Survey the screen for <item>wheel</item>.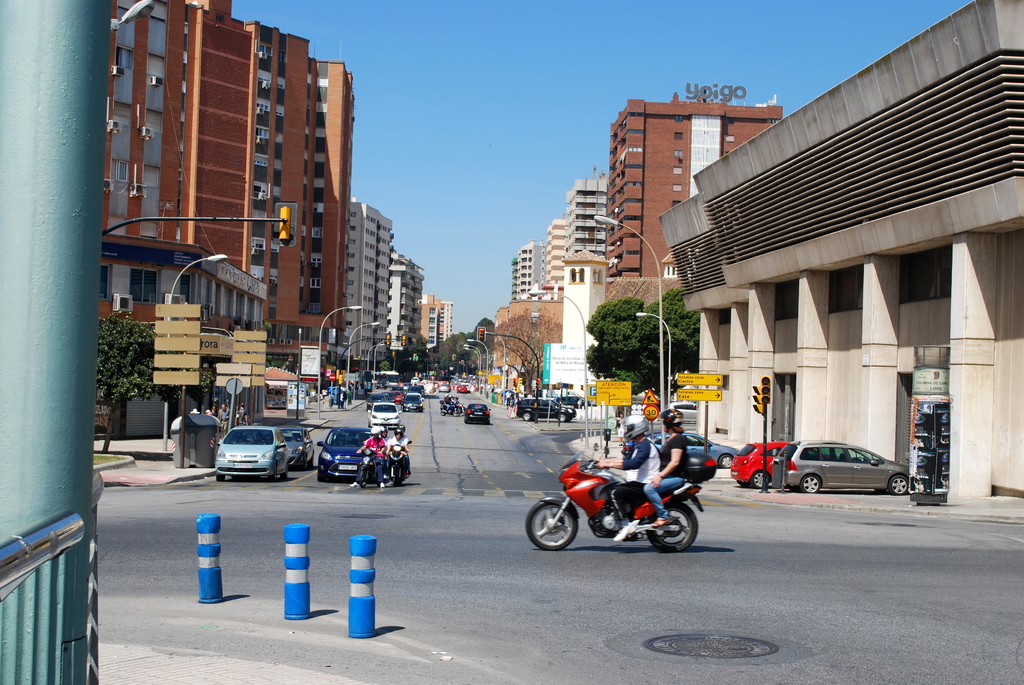
Survey found: 720, 455, 735, 469.
